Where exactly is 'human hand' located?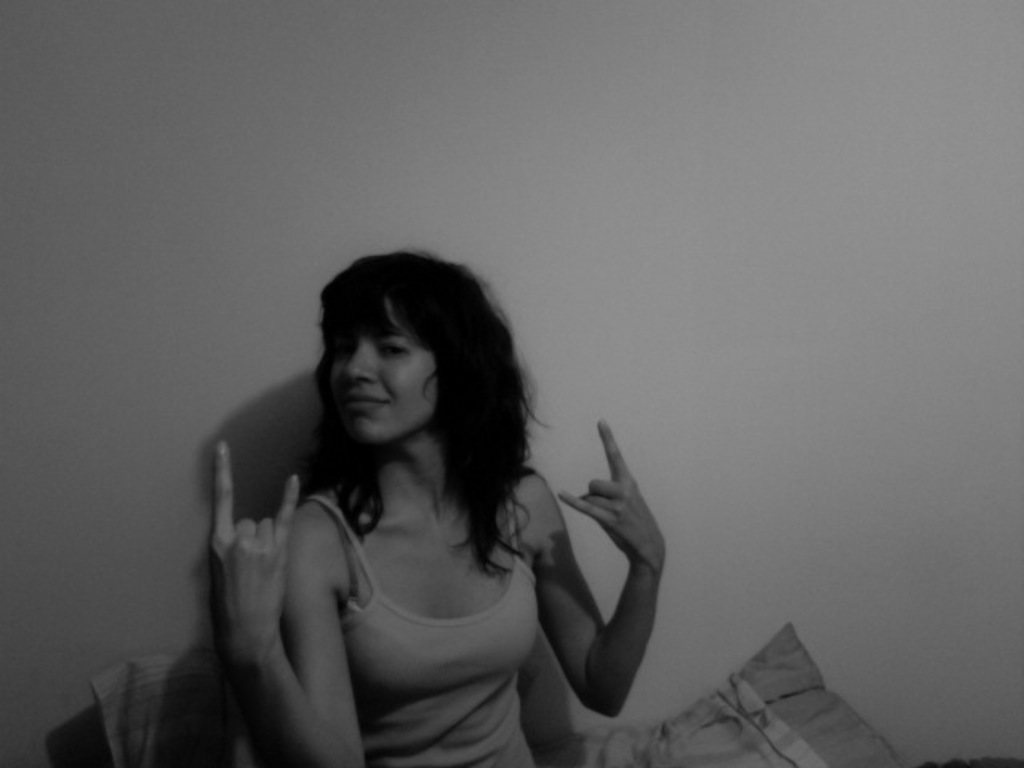
Its bounding box is [210, 435, 304, 651].
